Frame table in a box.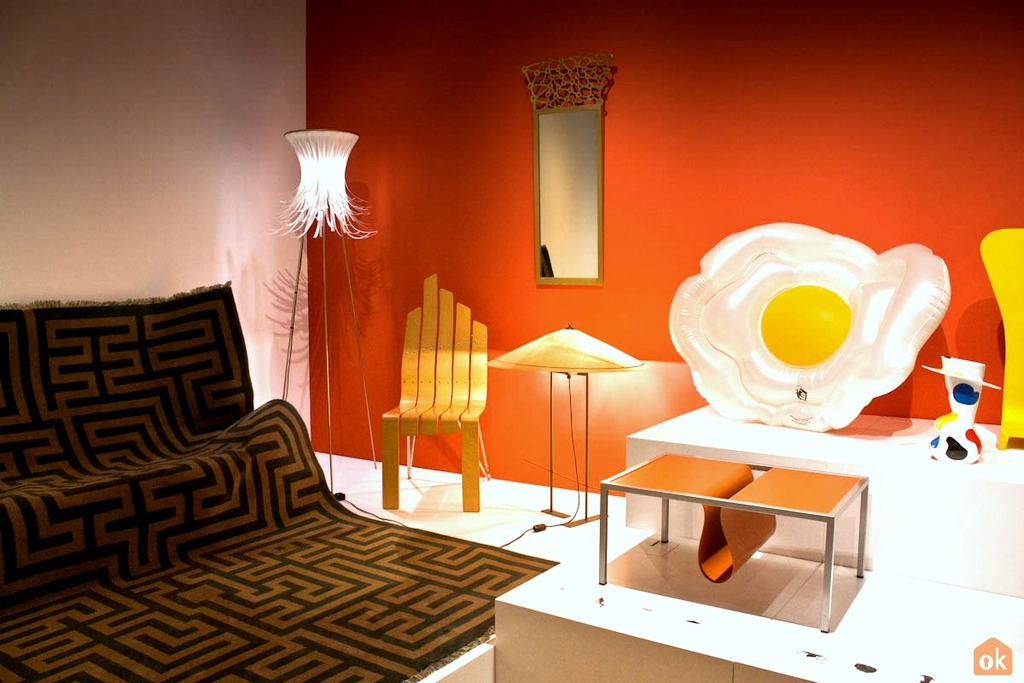
546/432/911/643.
